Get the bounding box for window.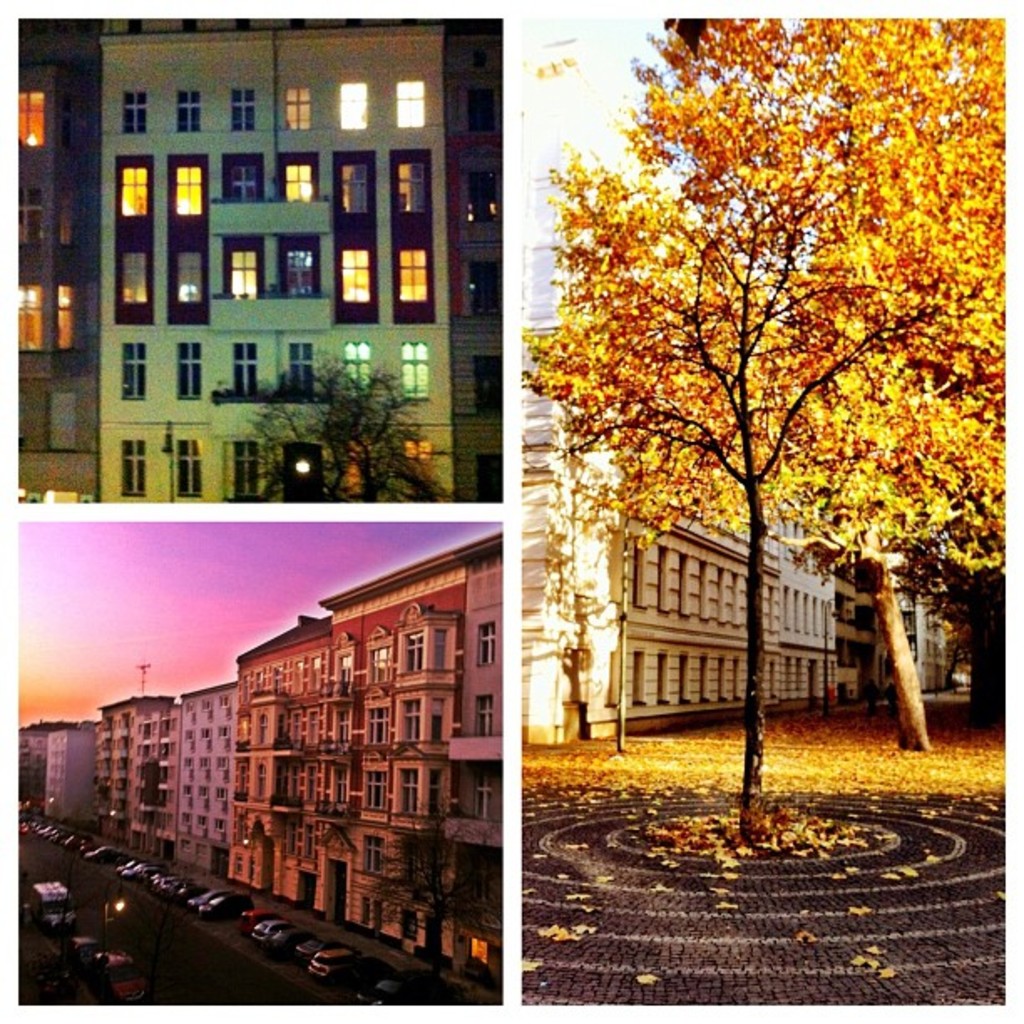
228 440 258 507.
